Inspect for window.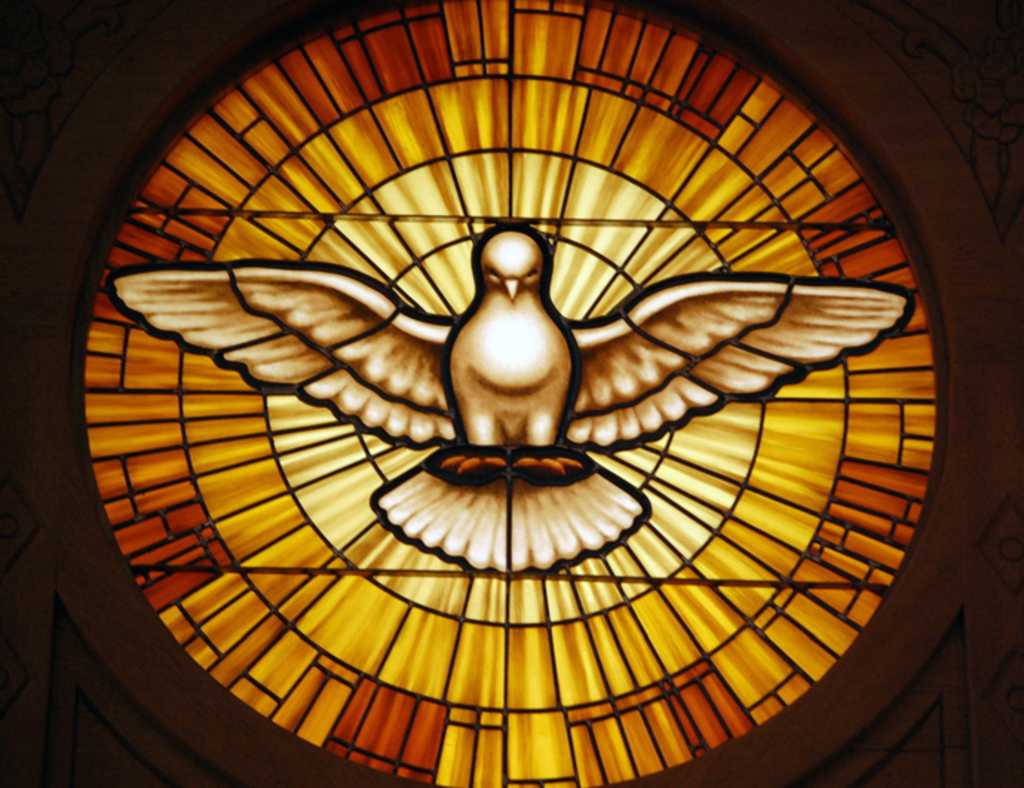
Inspection: detection(7, 0, 991, 787).
